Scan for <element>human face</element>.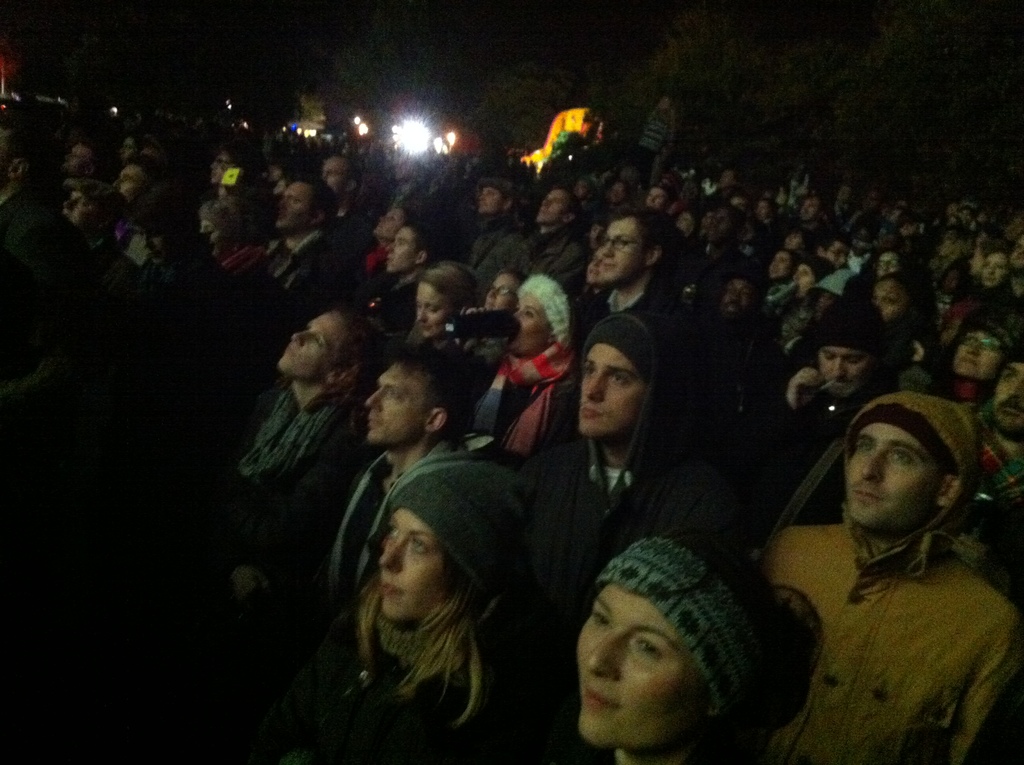
Scan result: select_region(417, 281, 454, 342).
